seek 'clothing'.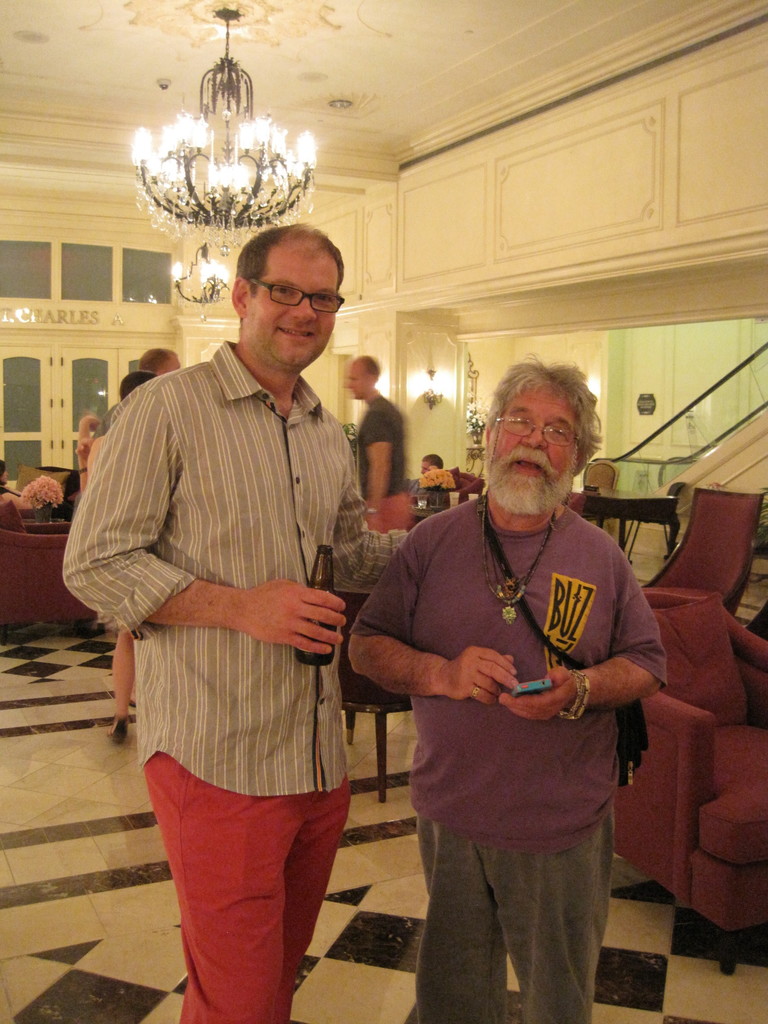
363 433 664 984.
